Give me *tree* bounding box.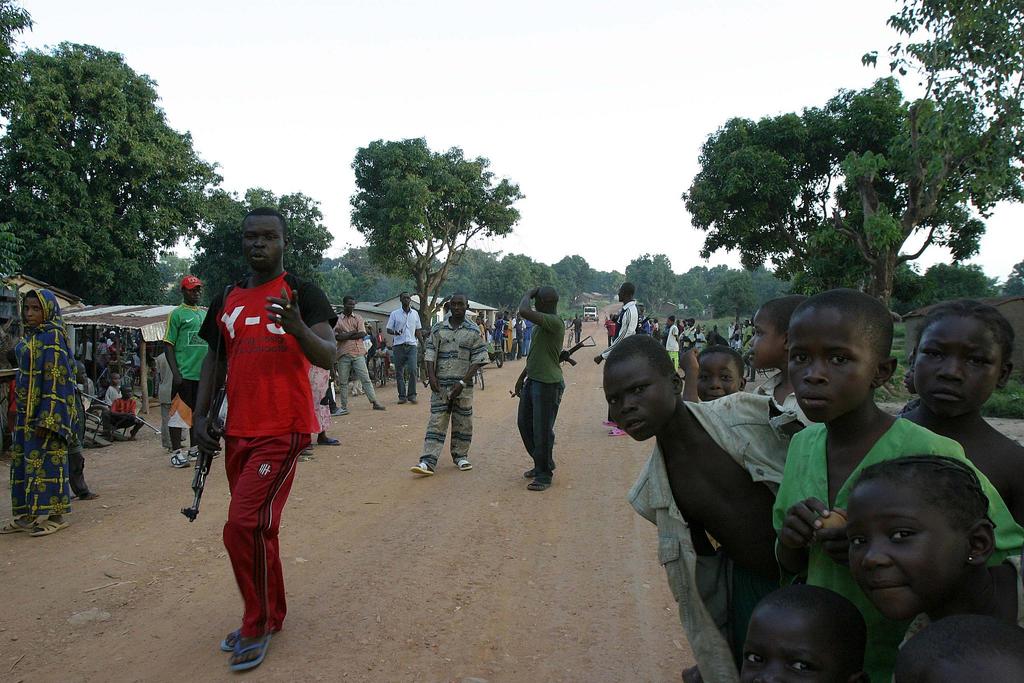
190,186,333,309.
